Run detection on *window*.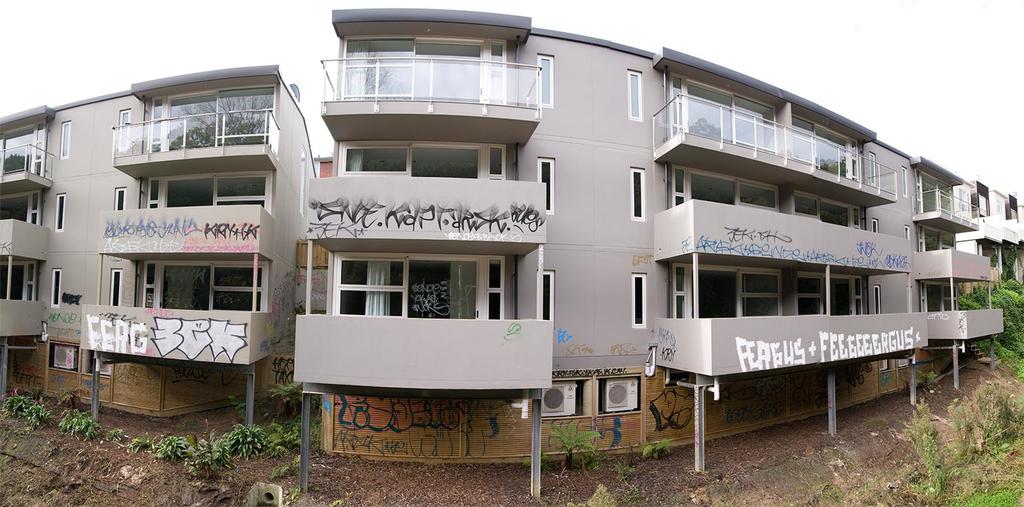
Result: x1=53, y1=270, x2=60, y2=311.
